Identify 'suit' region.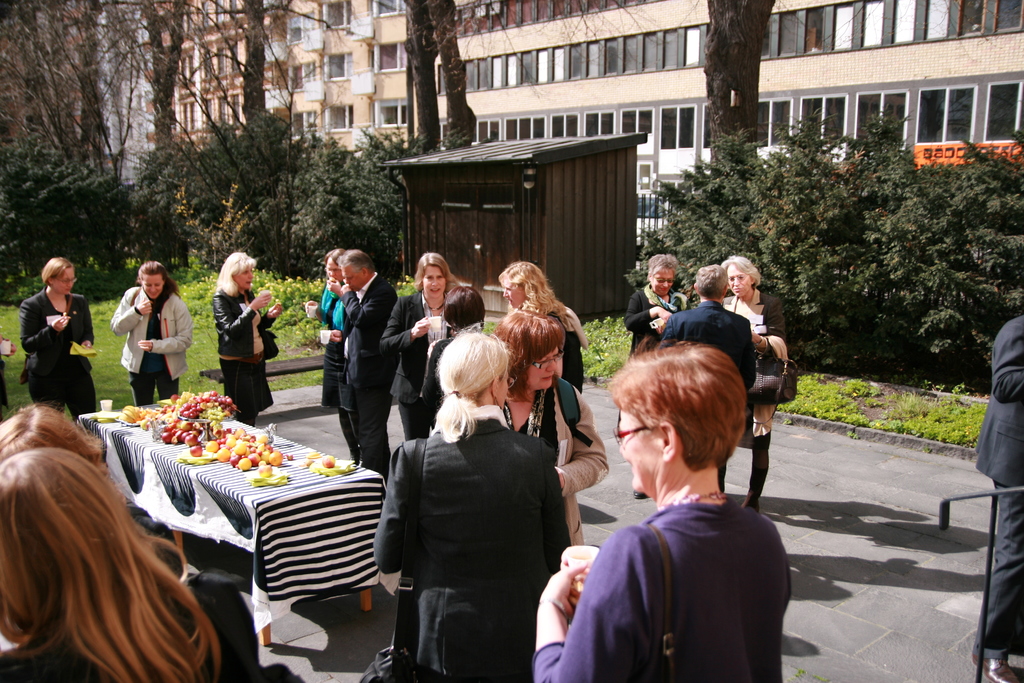
Region: <box>623,285,686,354</box>.
